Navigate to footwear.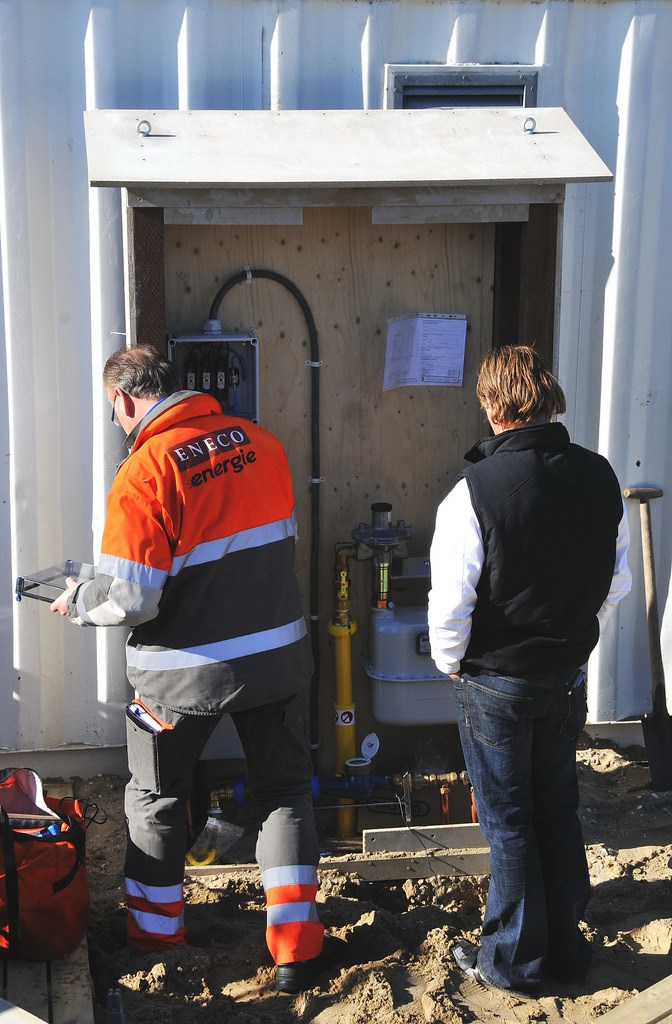
Navigation target: x1=275, y1=964, x2=316, y2=997.
